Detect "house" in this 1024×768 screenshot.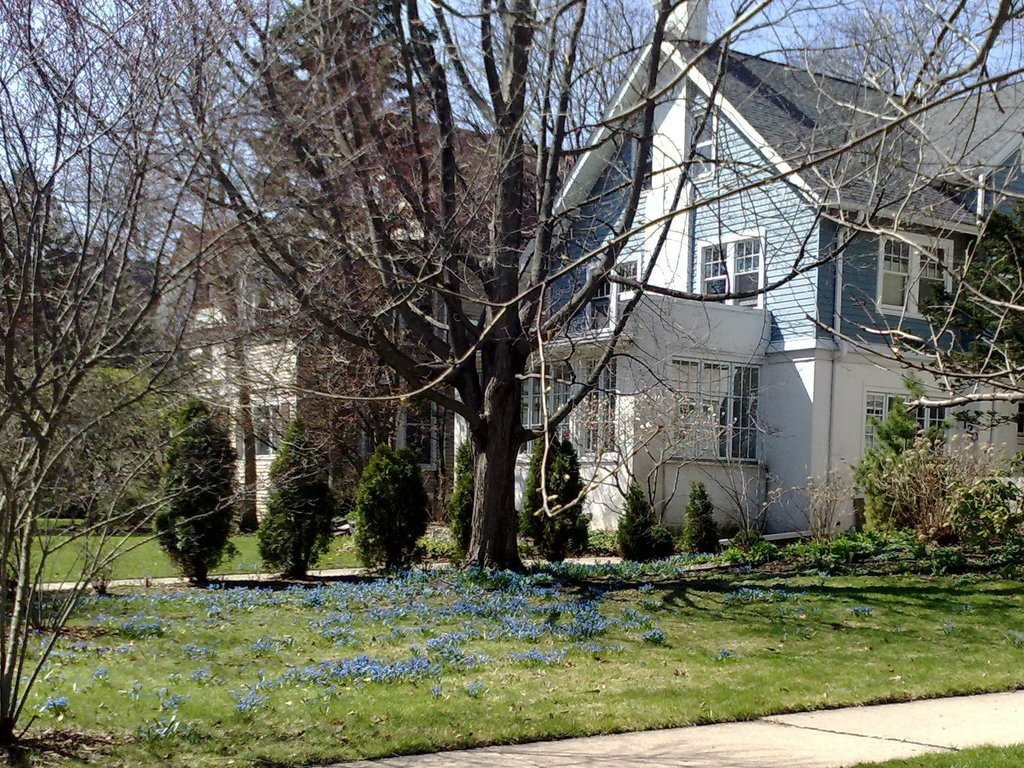
Detection: [x1=181, y1=81, x2=580, y2=516].
